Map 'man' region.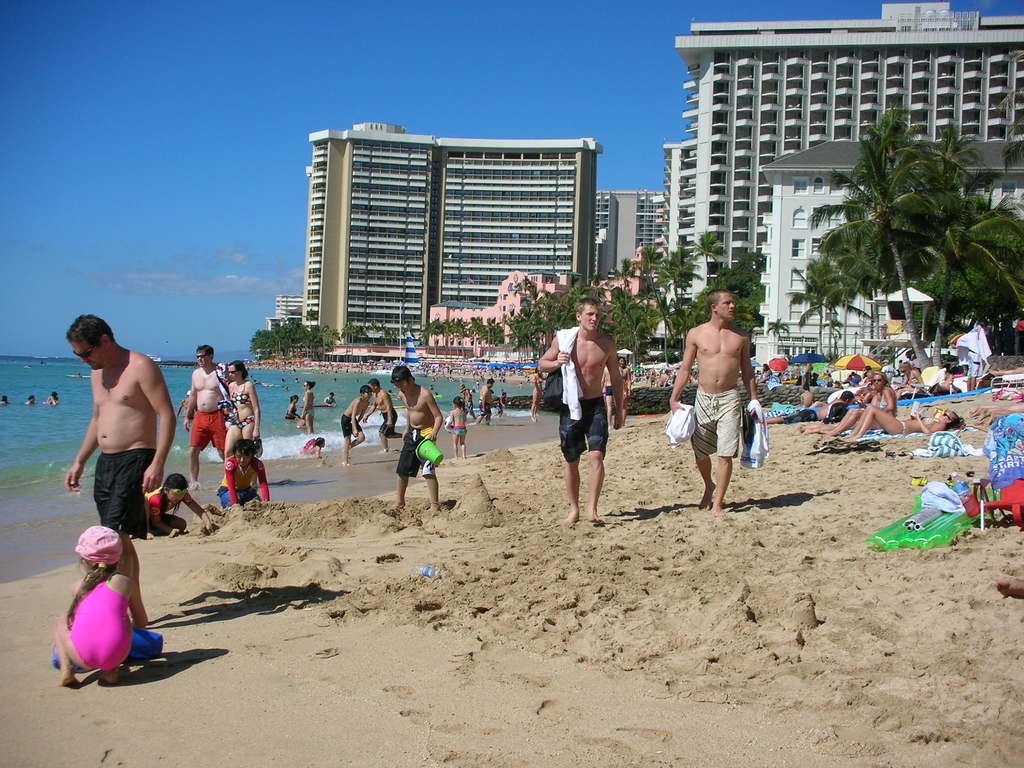
Mapped to <box>391,362,445,509</box>.
